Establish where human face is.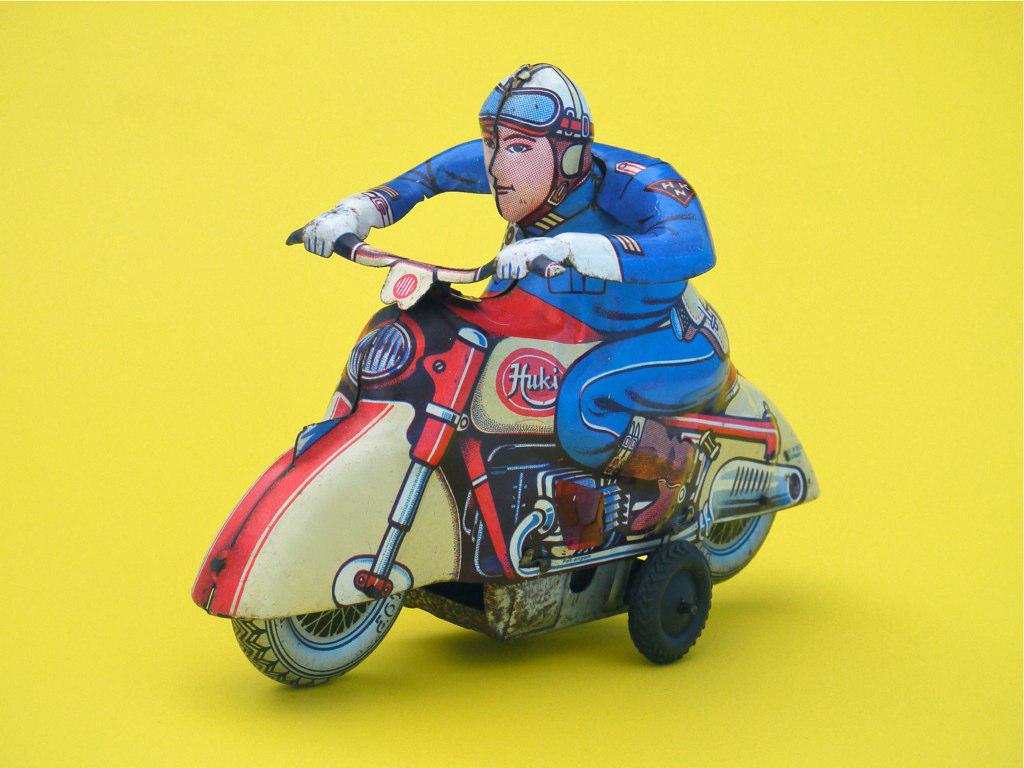
Established at select_region(483, 121, 554, 224).
